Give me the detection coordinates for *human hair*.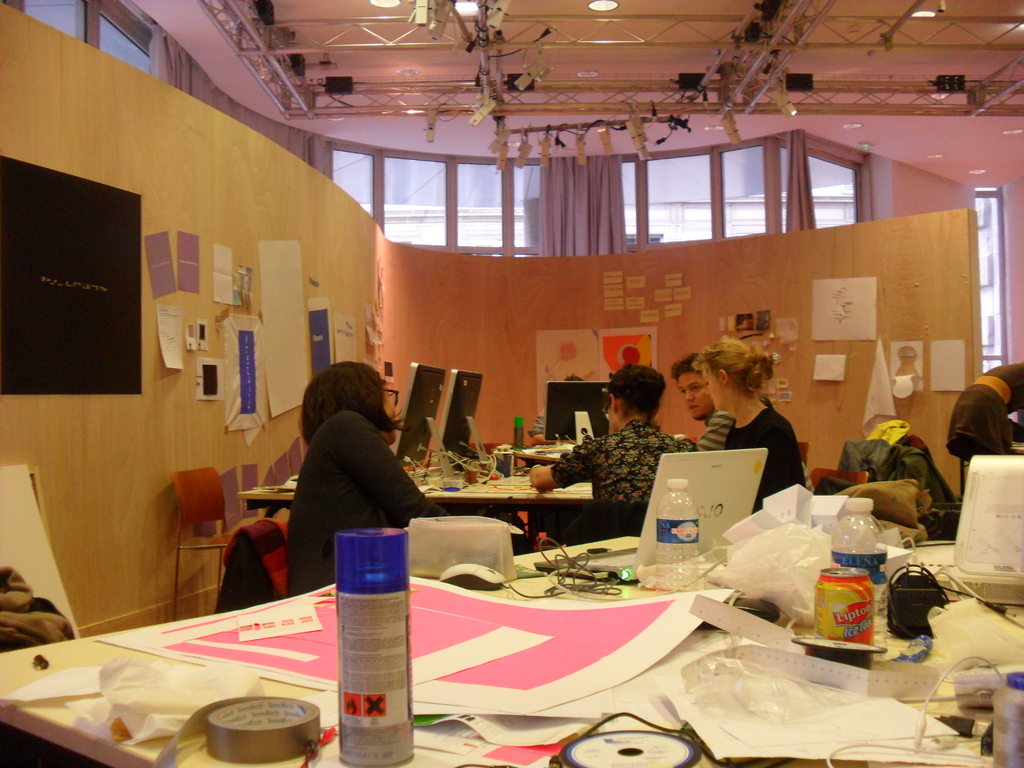
l=668, t=351, r=708, b=381.
